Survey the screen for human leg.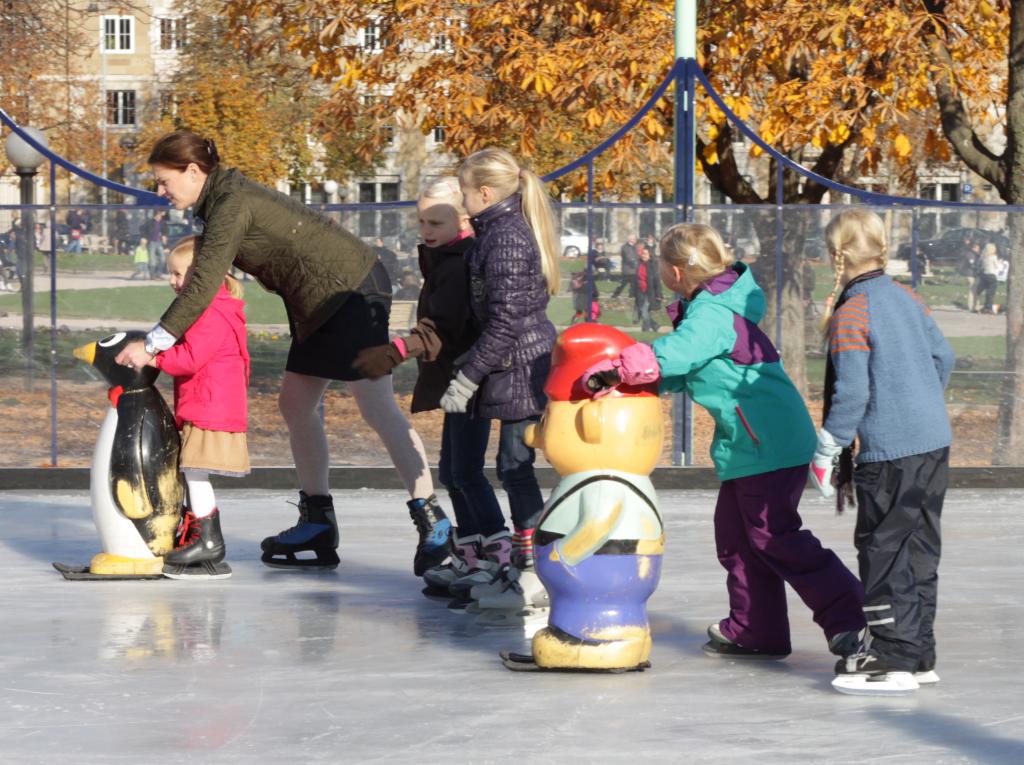
Survey found: bbox(844, 430, 938, 687).
